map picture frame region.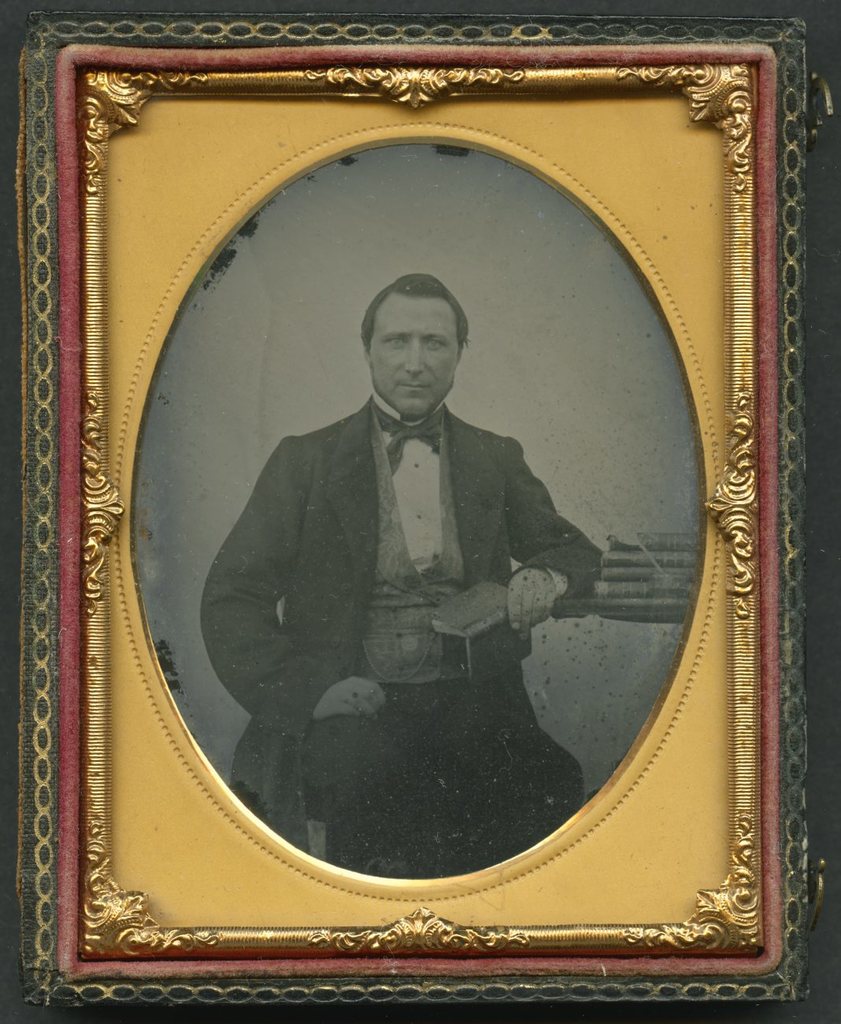
Mapped to x1=15 y1=17 x2=813 y2=995.
